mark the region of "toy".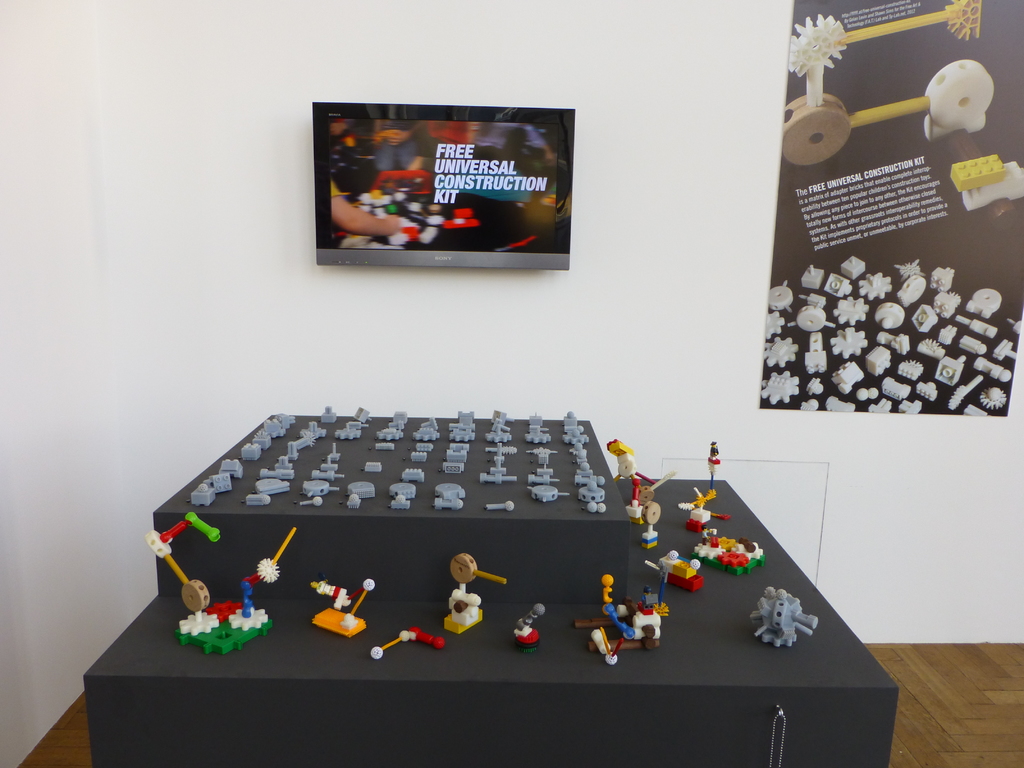
Region: {"left": 515, "top": 605, "right": 546, "bottom": 654}.
